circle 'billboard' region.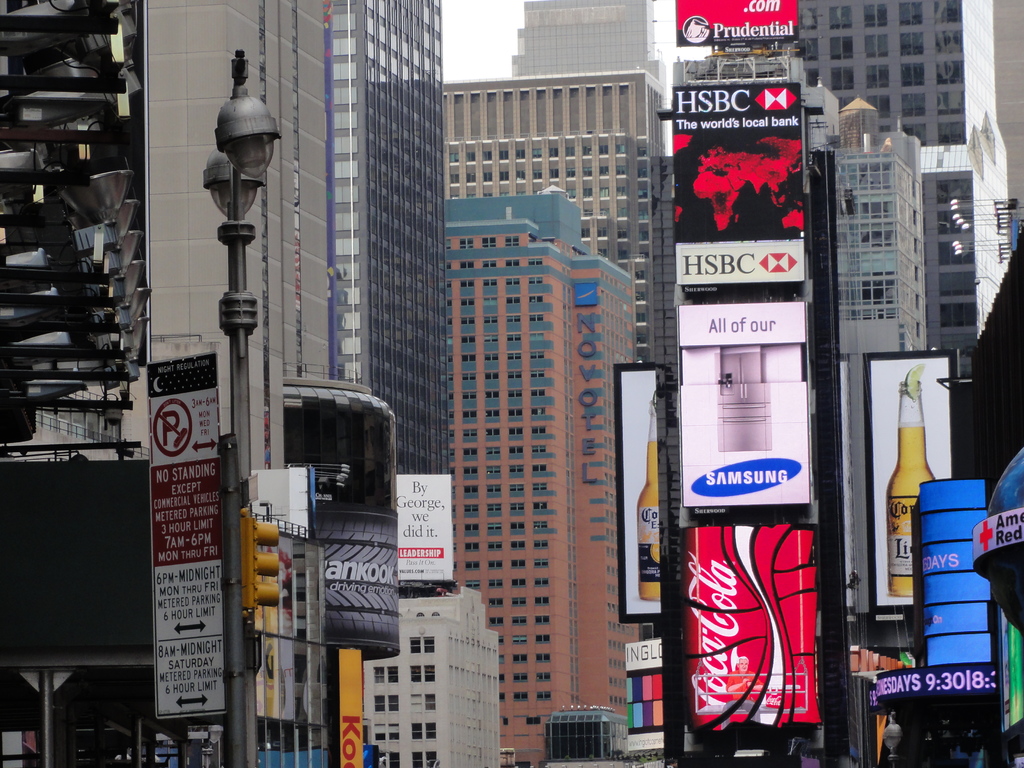
Region: select_region(863, 342, 956, 607).
